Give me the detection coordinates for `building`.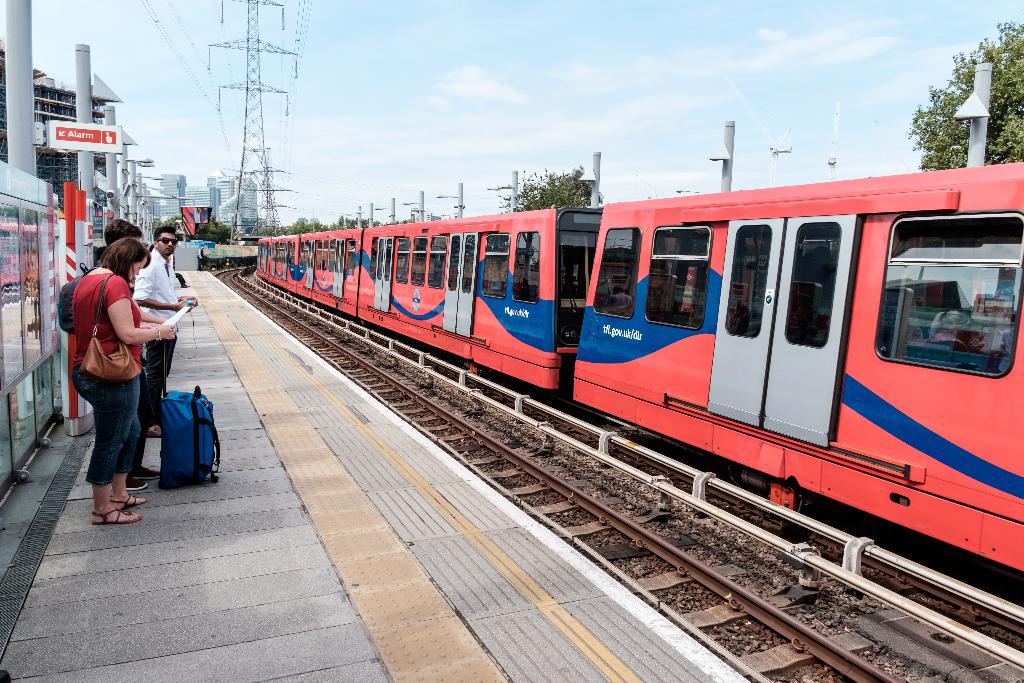
[left=0, top=37, right=122, bottom=202].
